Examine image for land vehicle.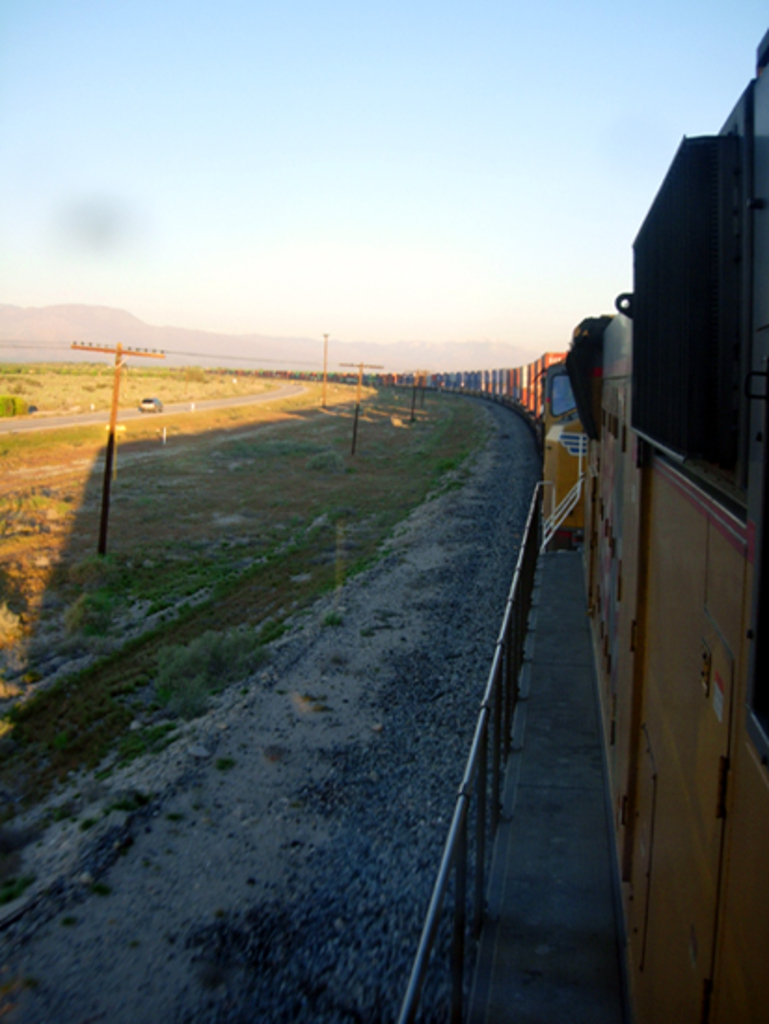
Examination result: pyautogui.locateOnScreen(138, 395, 162, 410).
